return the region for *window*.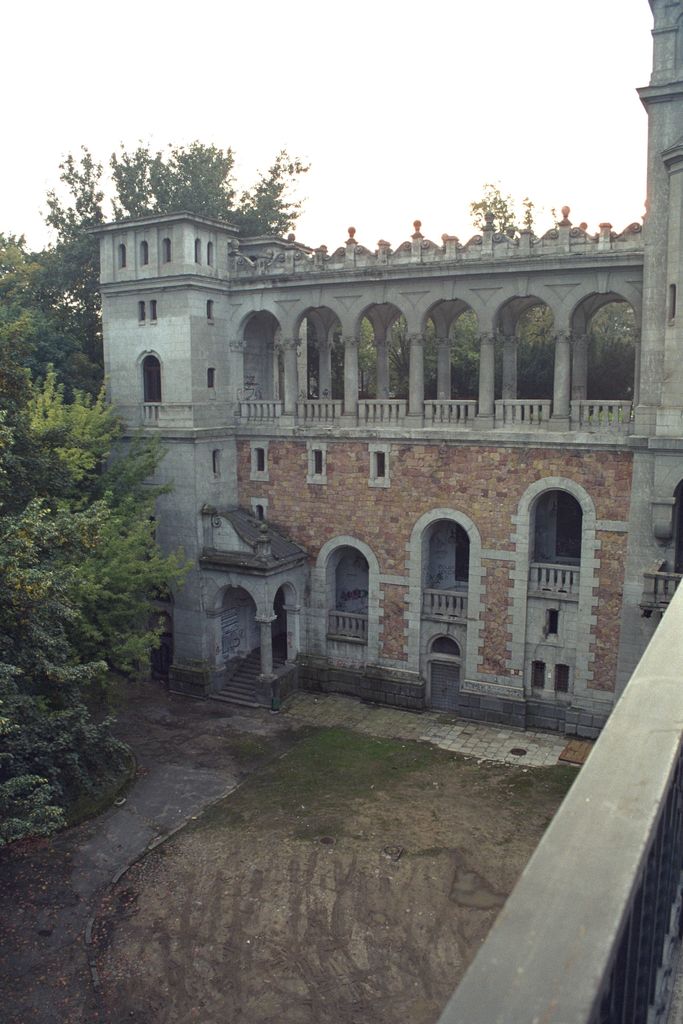
box=[204, 366, 217, 390].
